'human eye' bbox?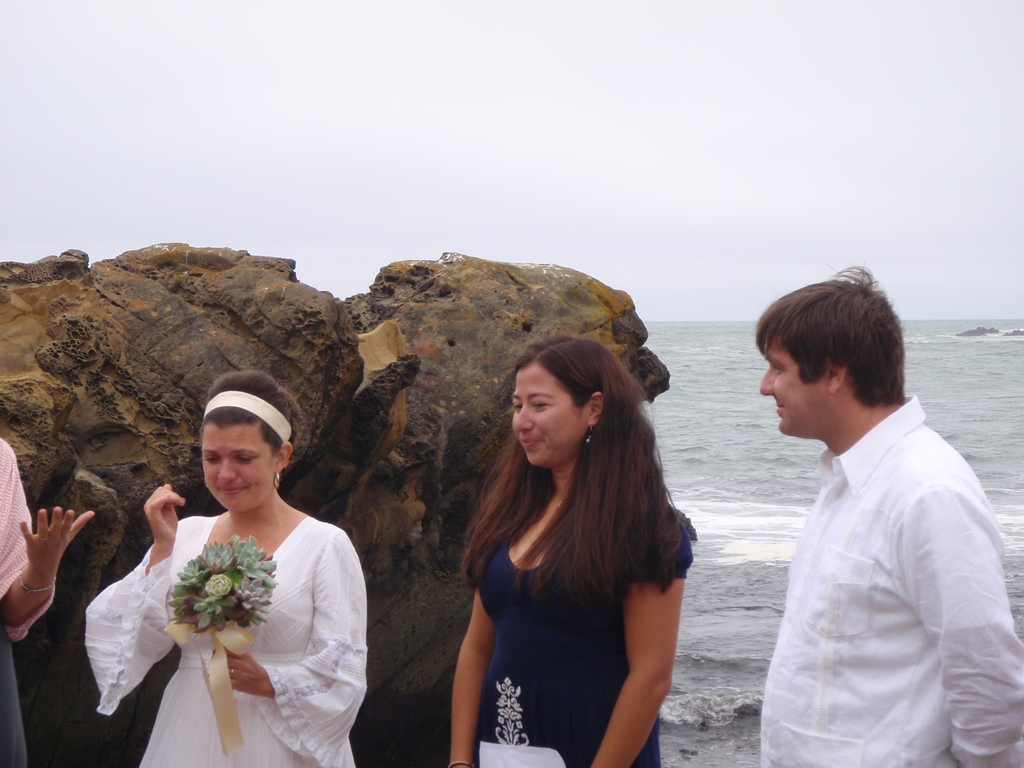
box(202, 454, 222, 466)
